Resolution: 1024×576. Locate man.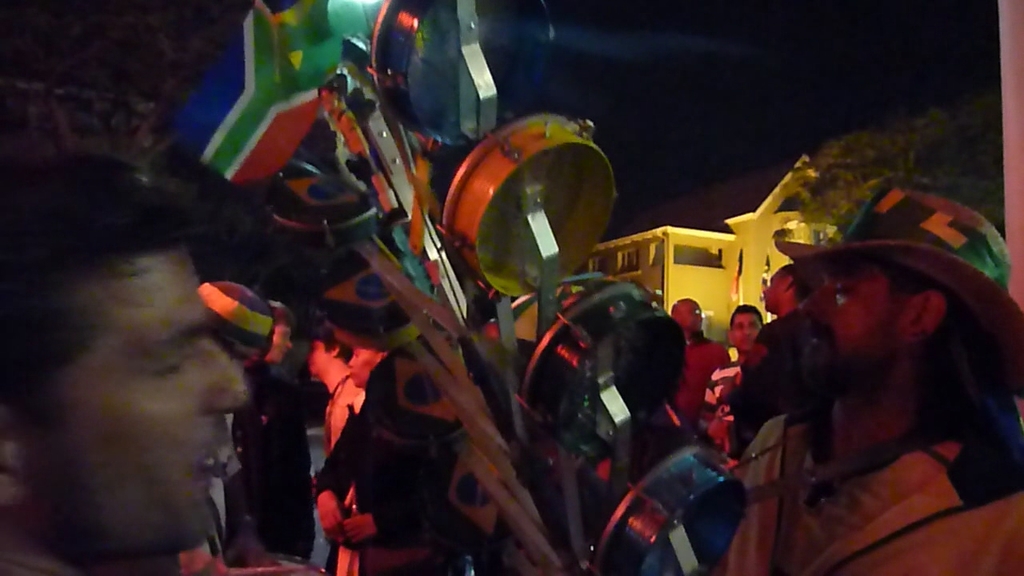
{"x1": 737, "y1": 185, "x2": 1021, "y2": 575}.
